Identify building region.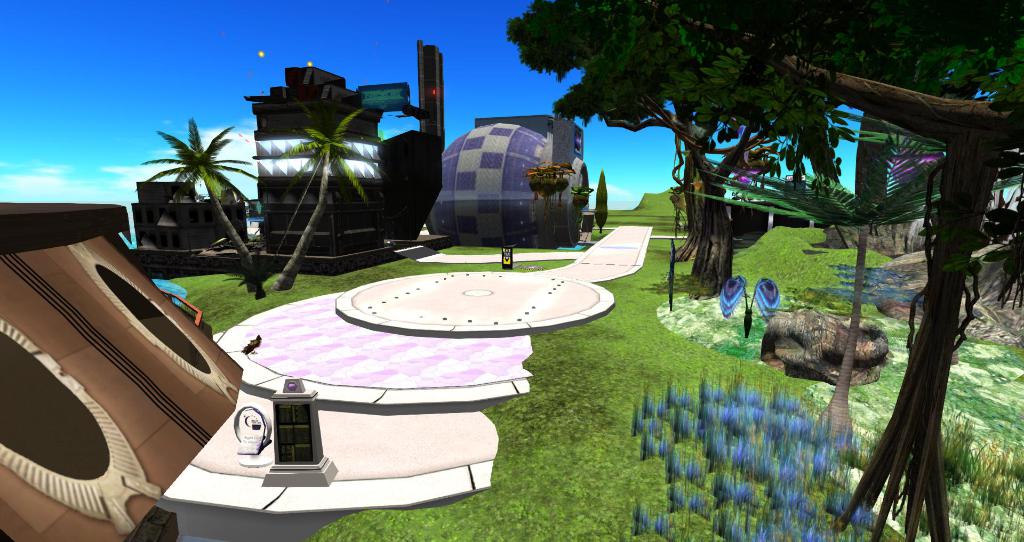
Region: 133:178:252:250.
